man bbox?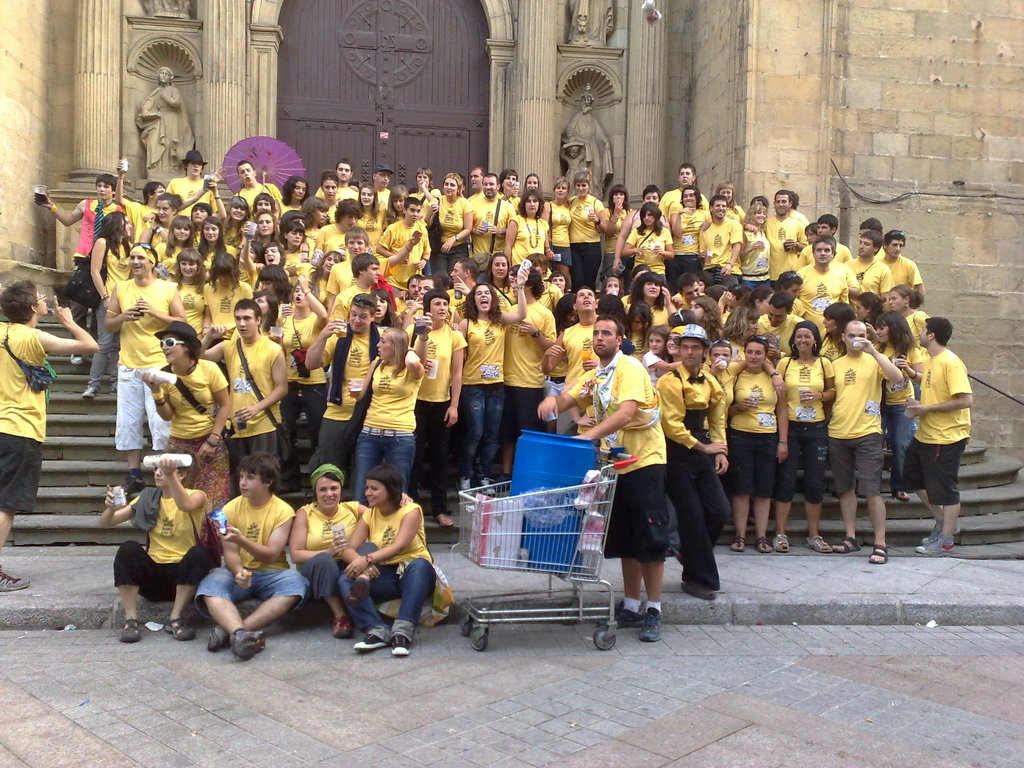
l=829, t=317, r=905, b=563
